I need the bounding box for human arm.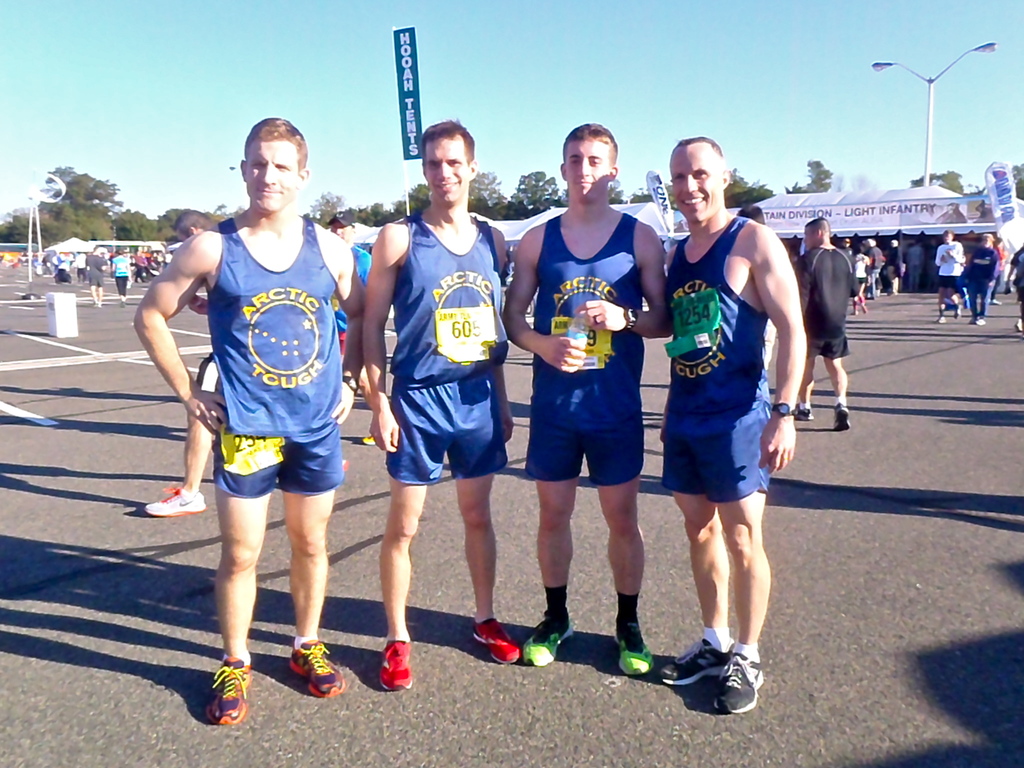
Here it is: left=846, top=250, right=861, bottom=299.
